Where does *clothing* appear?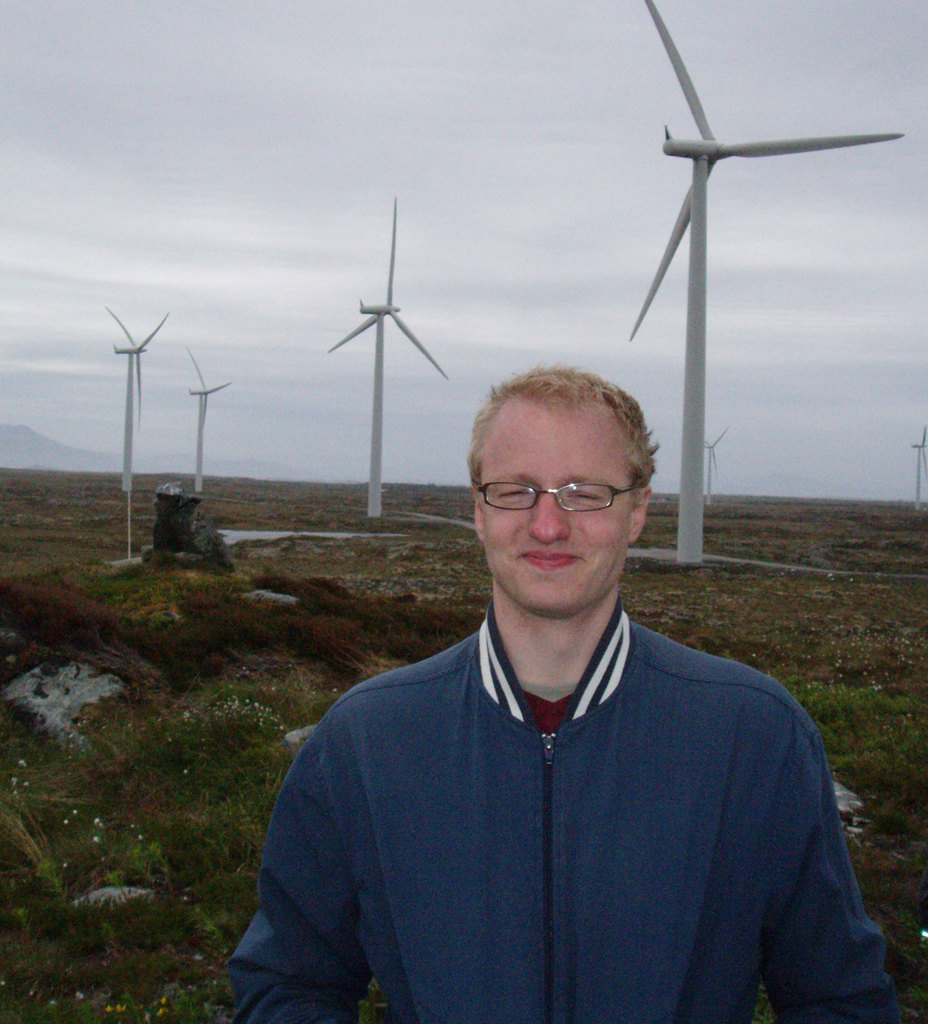
Appears at bbox=[254, 550, 887, 1017].
